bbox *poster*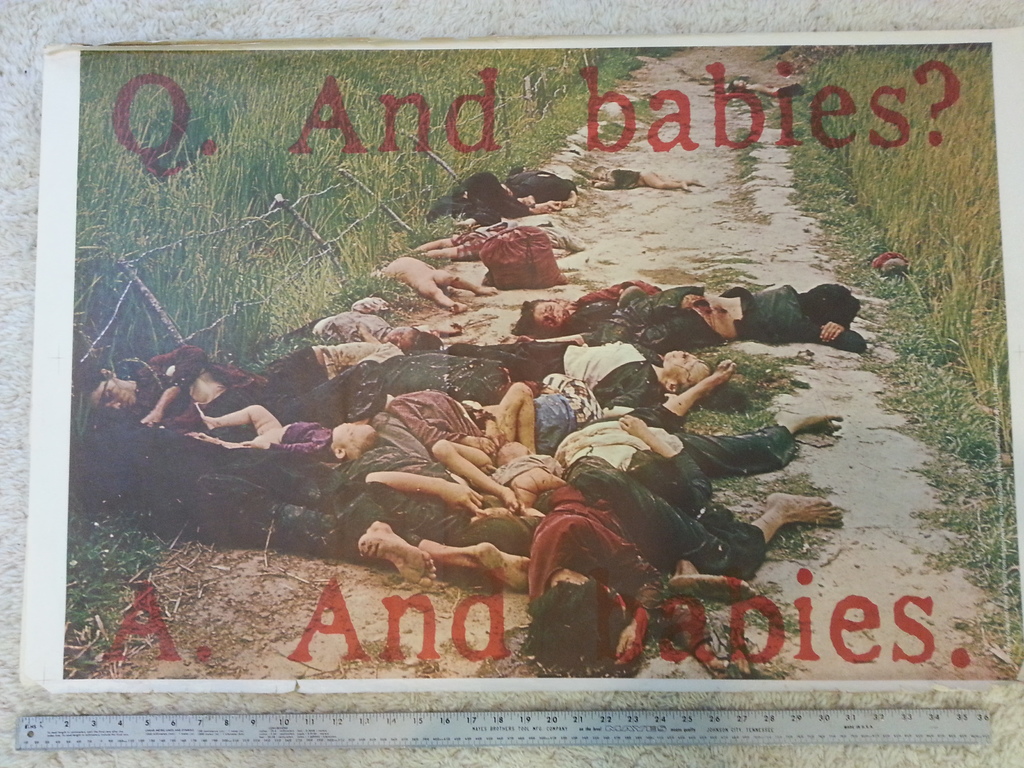
box(17, 26, 1023, 688)
